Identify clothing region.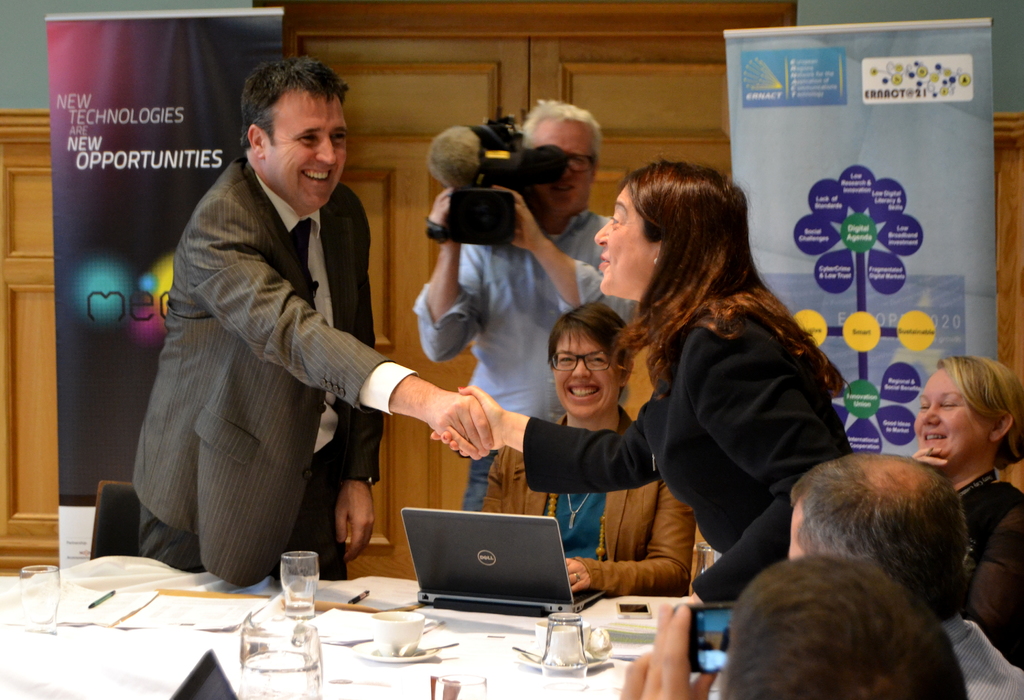
Region: bbox=[481, 403, 696, 594].
